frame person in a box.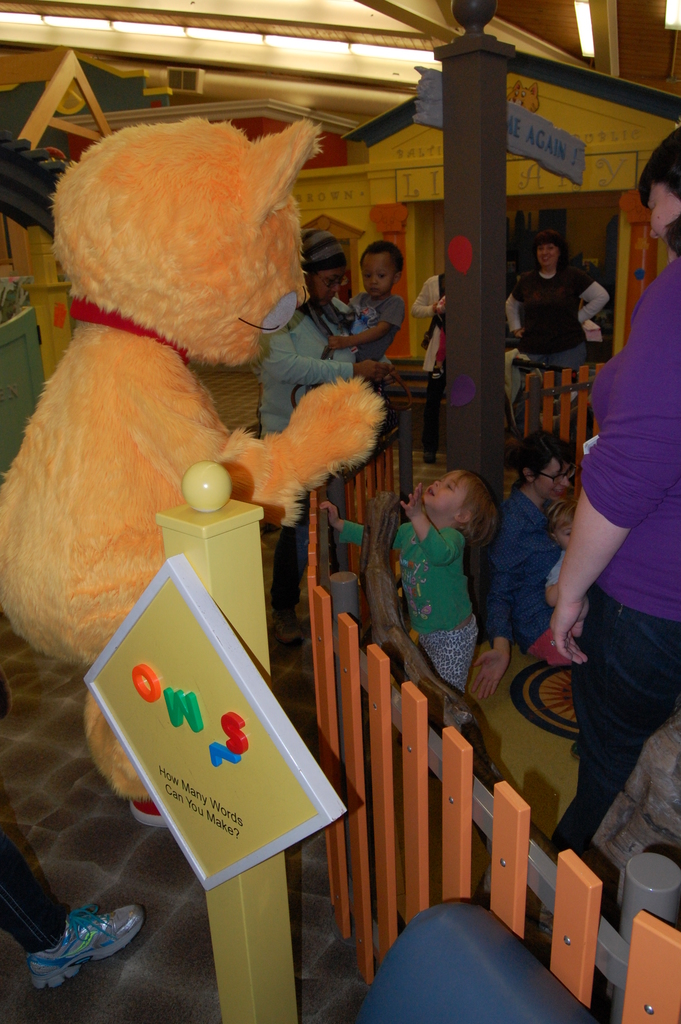
0 664 157 993.
